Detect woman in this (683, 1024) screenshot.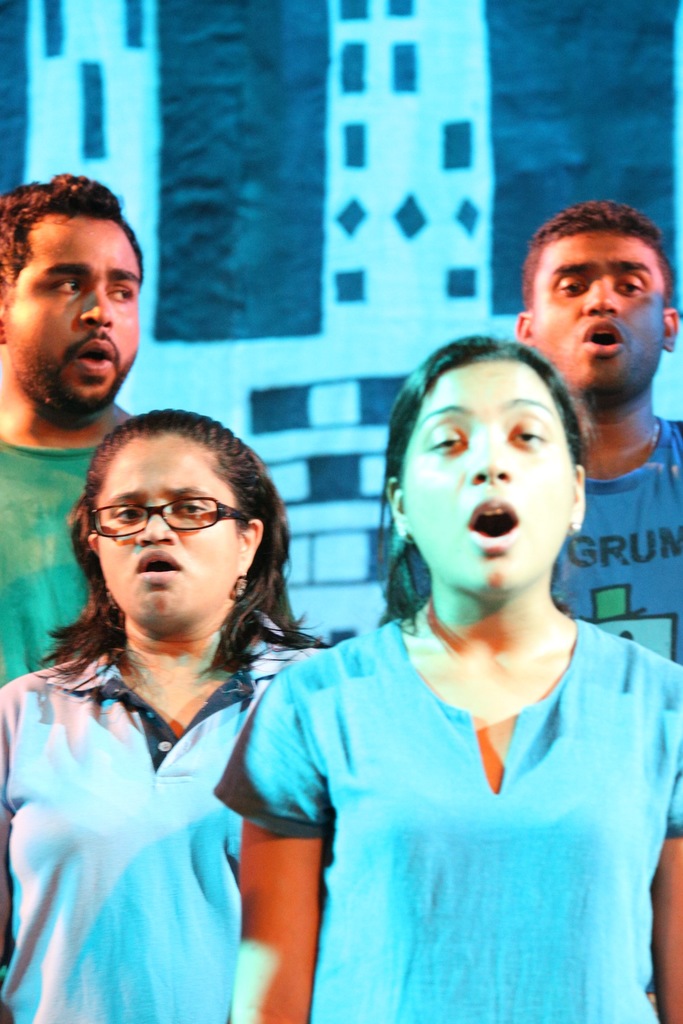
Detection: 222 333 682 1023.
